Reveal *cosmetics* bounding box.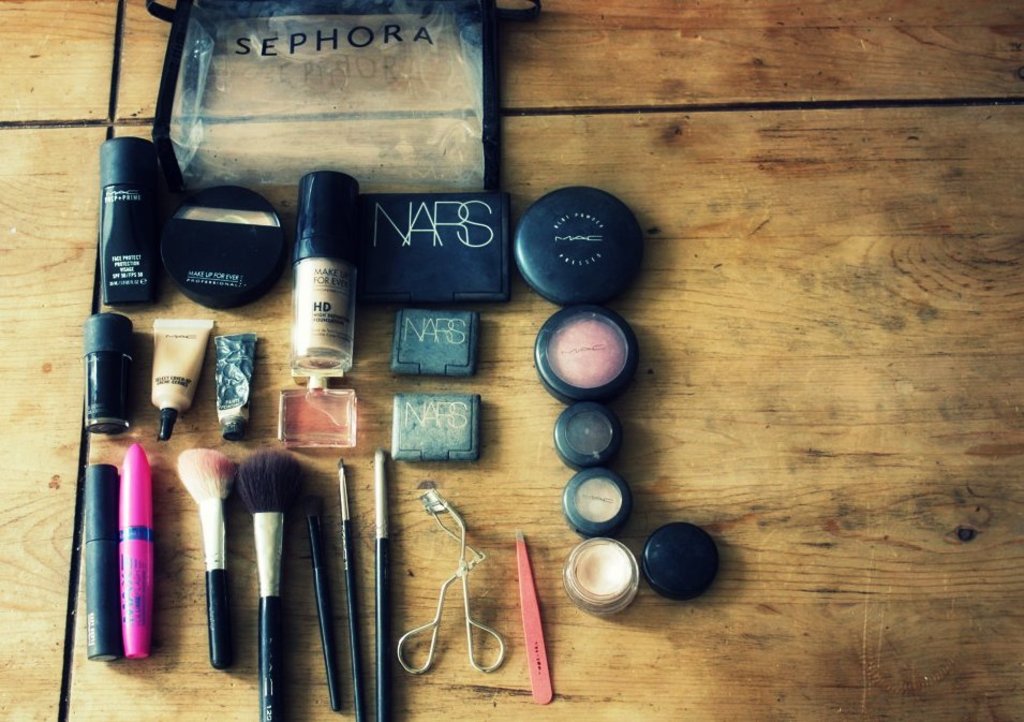
Revealed: crop(277, 383, 348, 443).
